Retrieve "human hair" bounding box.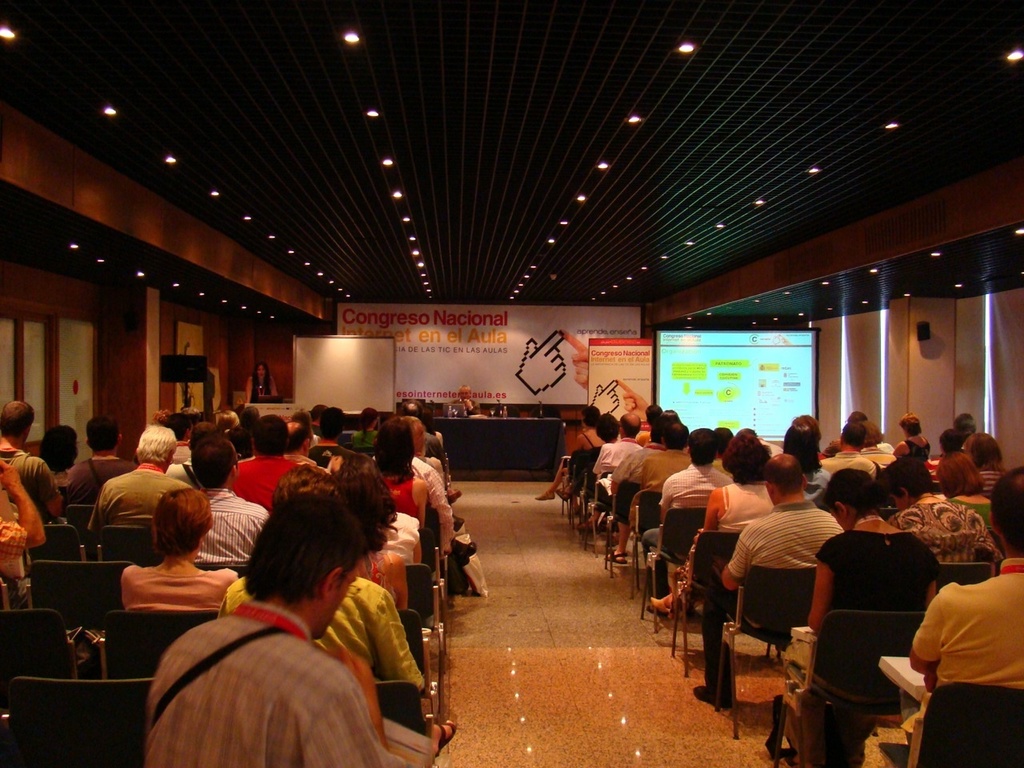
Bounding box: detection(822, 466, 890, 520).
